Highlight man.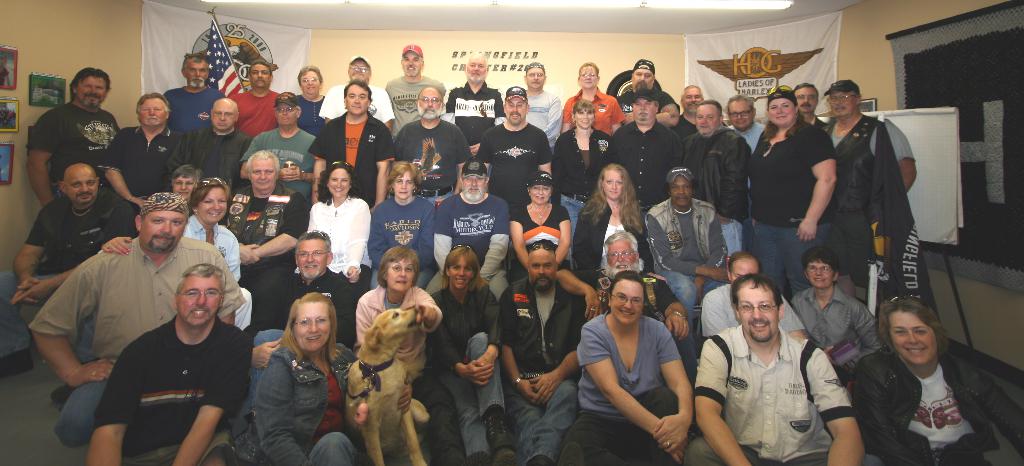
Highlighted region: bbox=(676, 97, 745, 255).
